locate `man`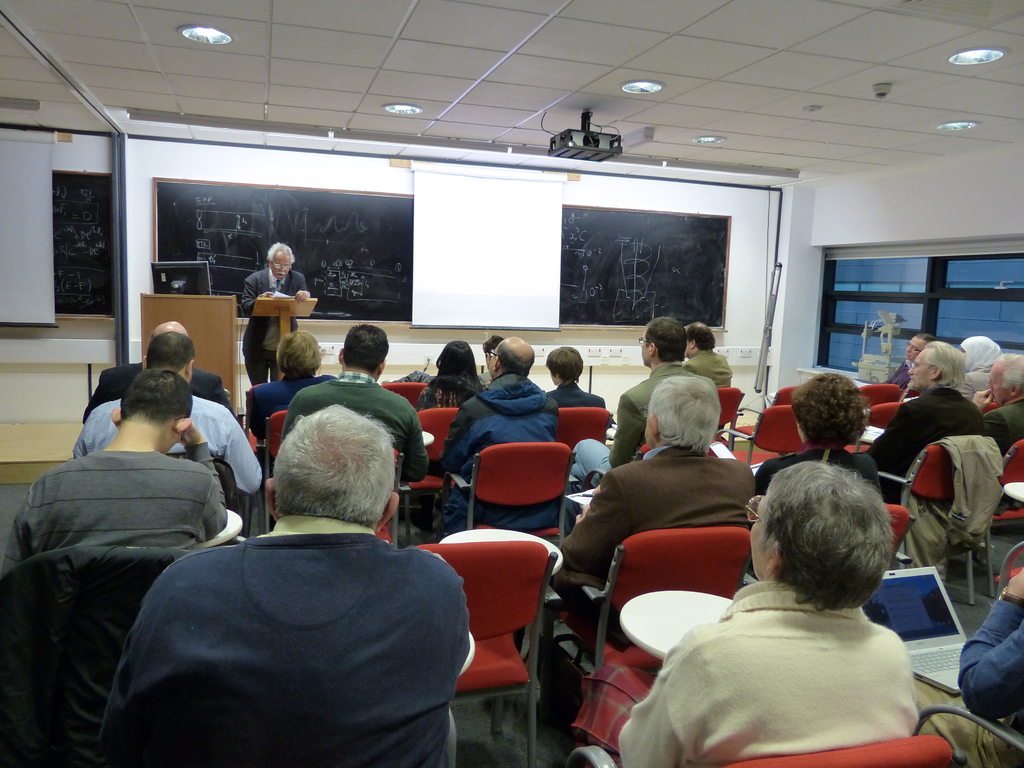
x1=237 y1=241 x2=307 y2=389
